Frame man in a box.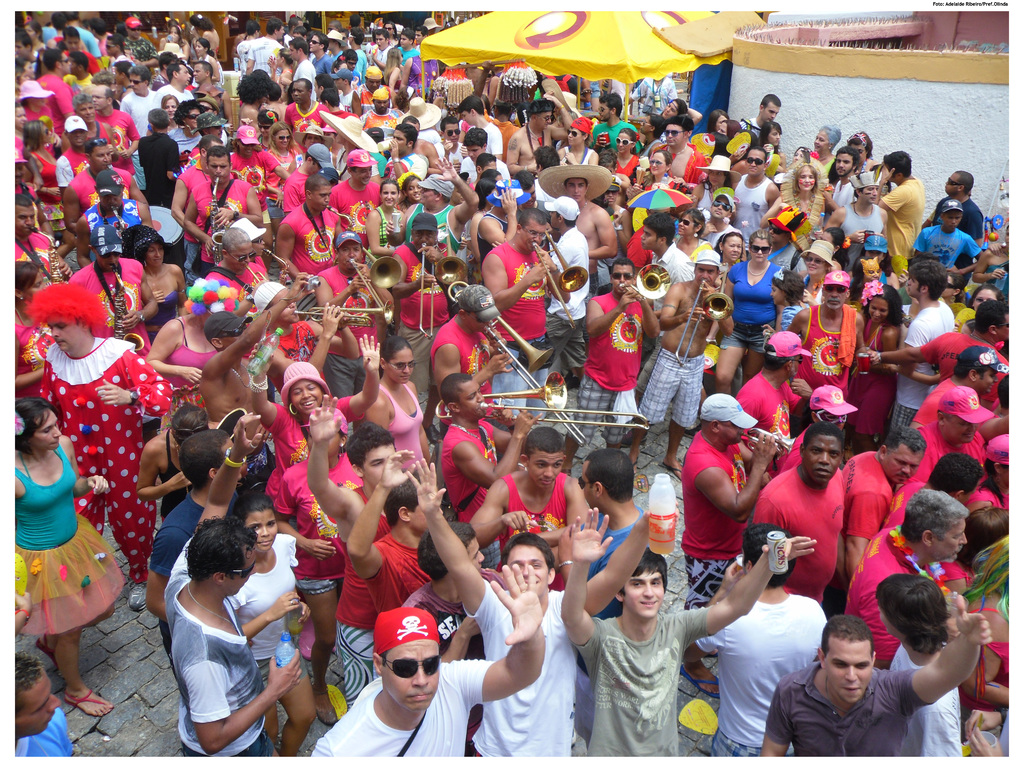
(56,111,84,191).
